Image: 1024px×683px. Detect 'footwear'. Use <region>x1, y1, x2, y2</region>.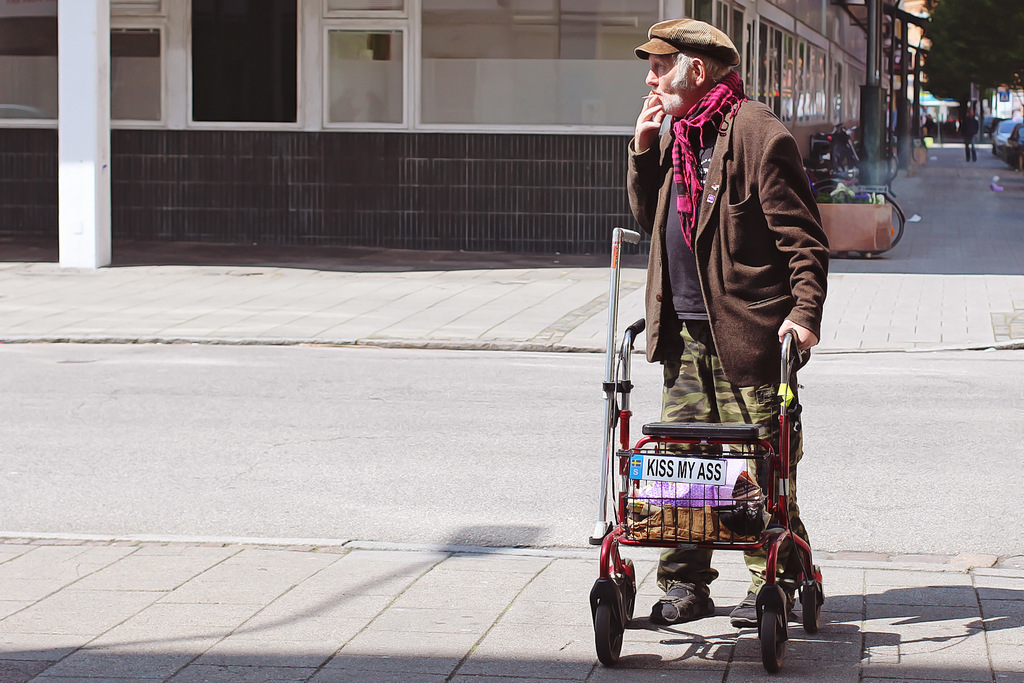
<region>646, 570, 714, 622</region>.
